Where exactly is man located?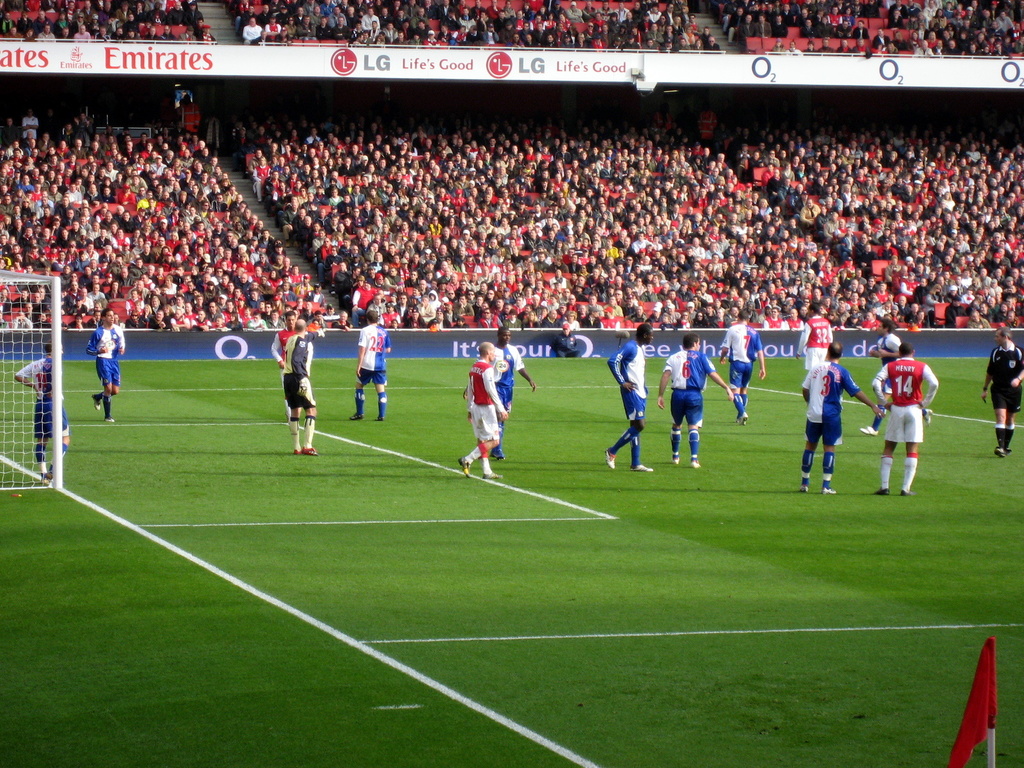
Its bounding box is x1=131 y1=175 x2=144 y2=201.
